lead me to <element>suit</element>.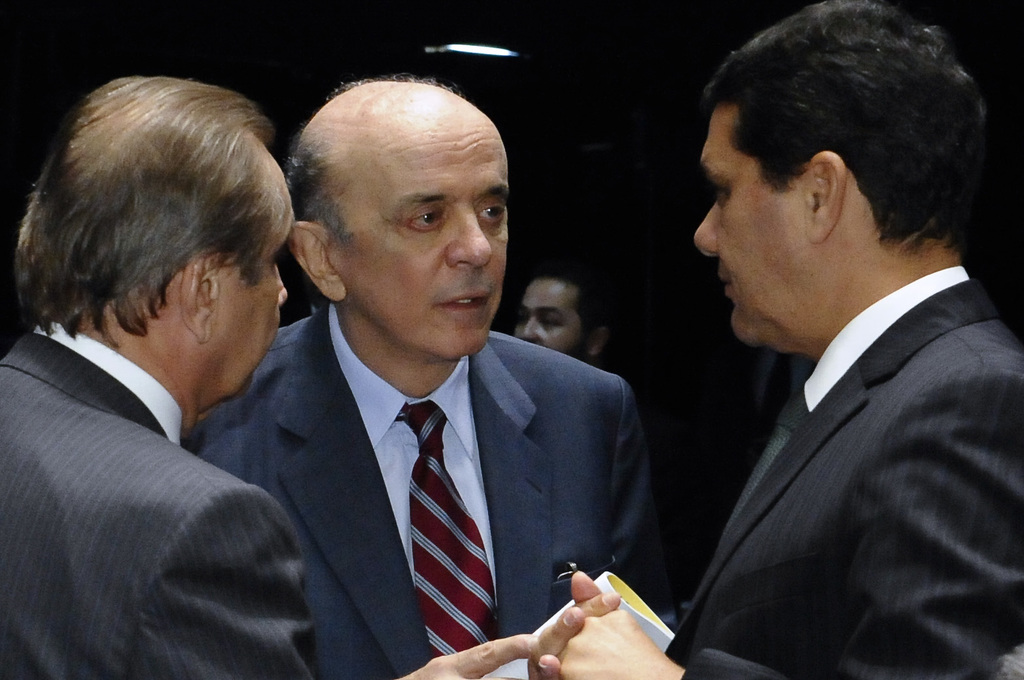
Lead to x1=662 y1=278 x2=1023 y2=679.
